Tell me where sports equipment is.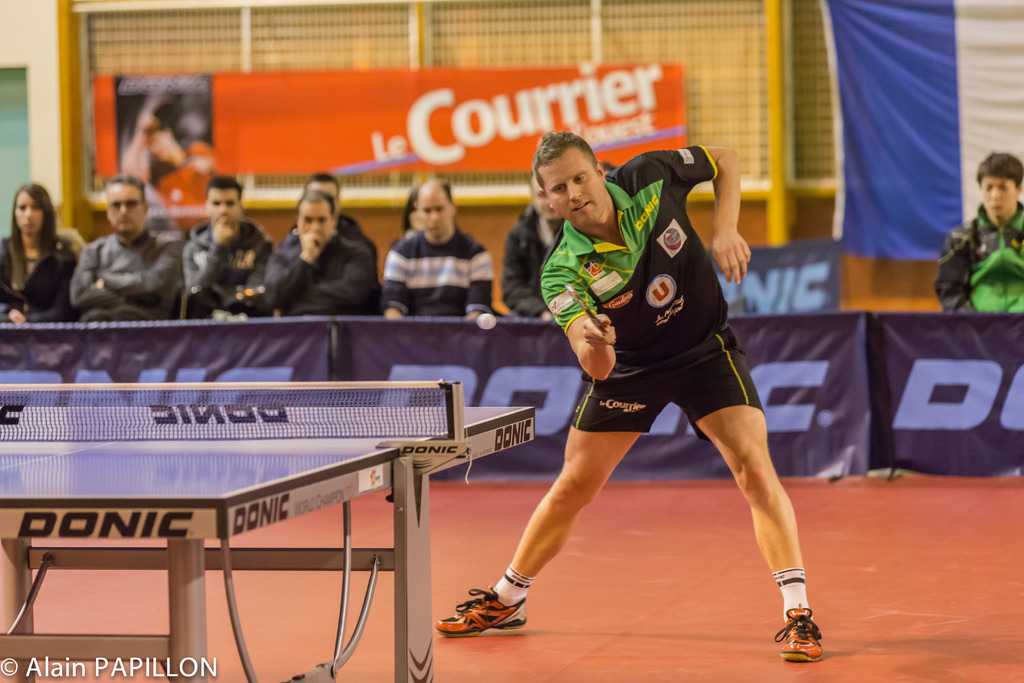
sports equipment is at <bbox>0, 381, 469, 443</bbox>.
